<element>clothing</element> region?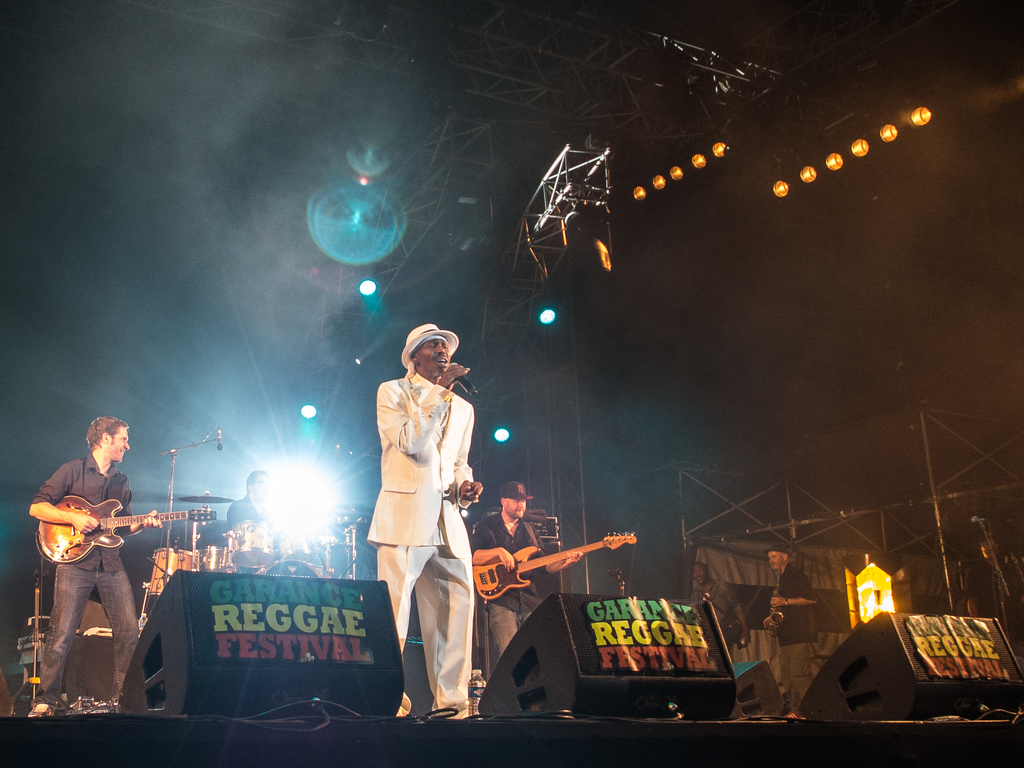
[x1=357, y1=362, x2=479, y2=685]
